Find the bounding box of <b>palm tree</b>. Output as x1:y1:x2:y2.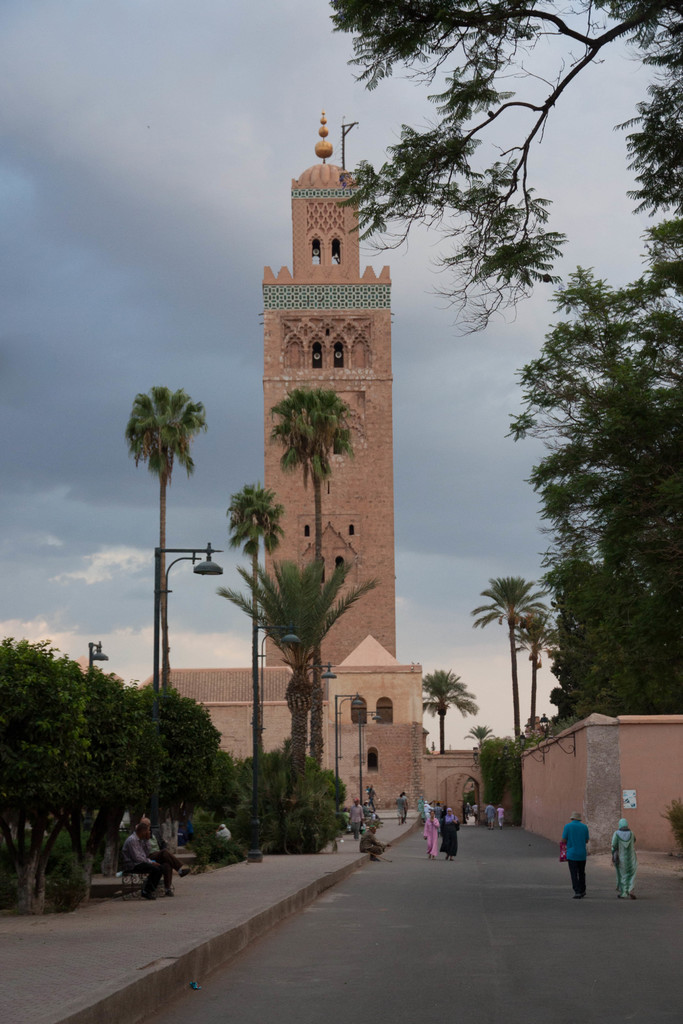
515:594:602:808.
